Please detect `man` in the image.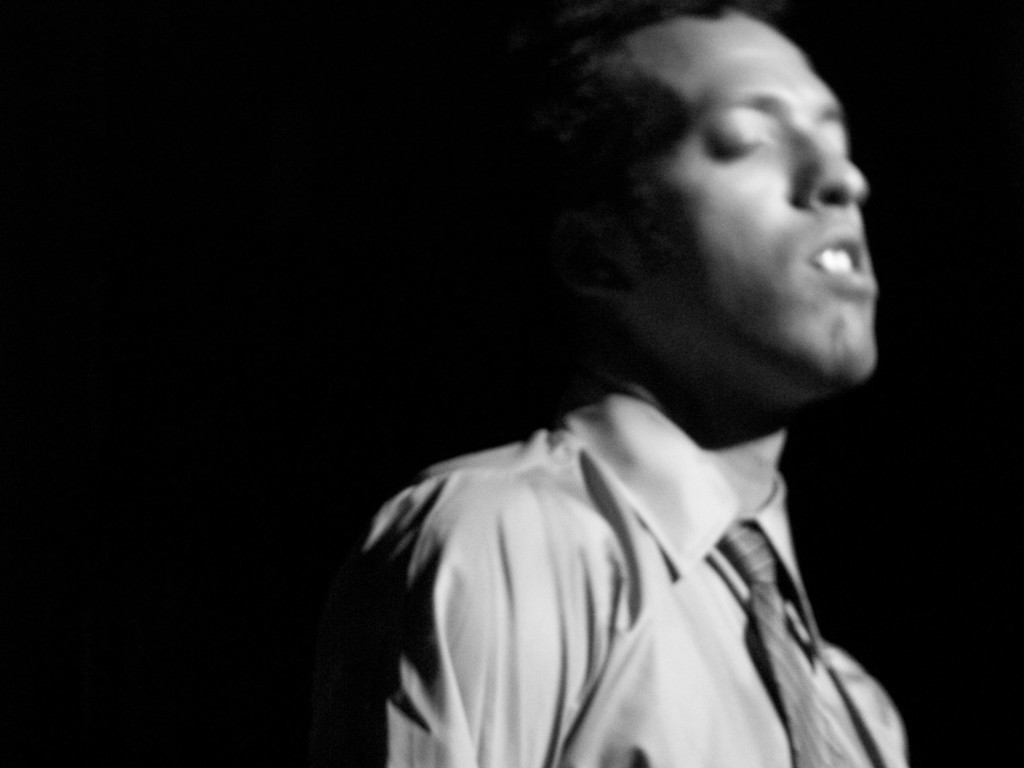
bbox(316, 0, 971, 767).
